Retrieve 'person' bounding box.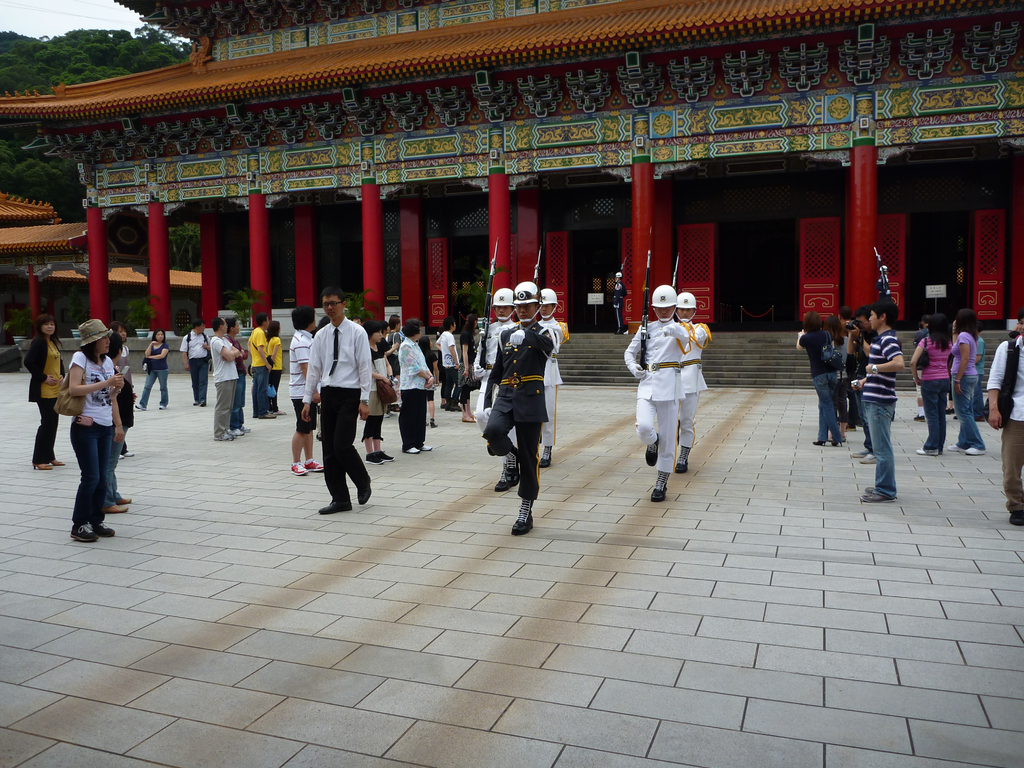
Bounding box: Rect(482, 276, 561, 548).
